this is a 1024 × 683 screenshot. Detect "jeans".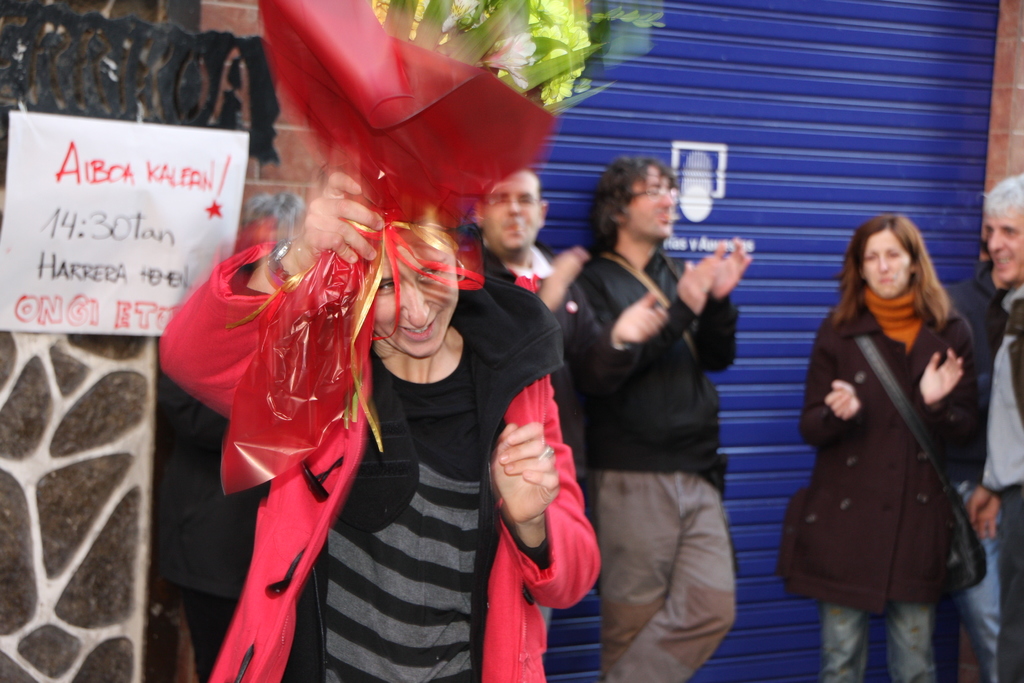
crop(940, 514, 1002, 682).
